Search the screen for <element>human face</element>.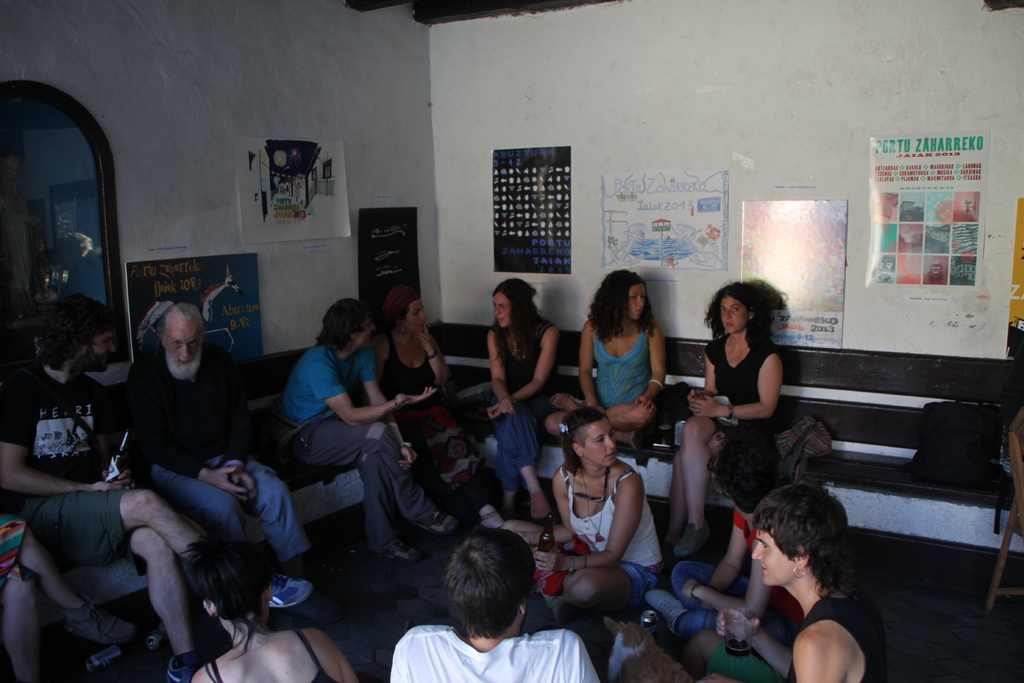
Found at [485,292,518,334].
